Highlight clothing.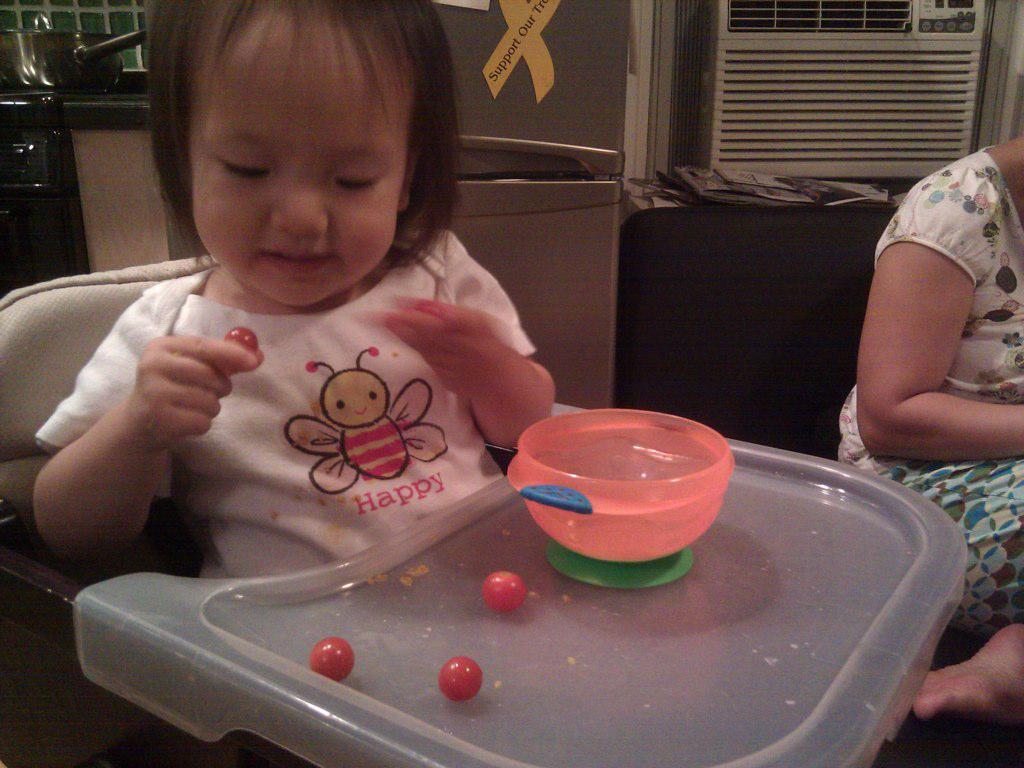
Highlighted region: 833,159,1023,652.
